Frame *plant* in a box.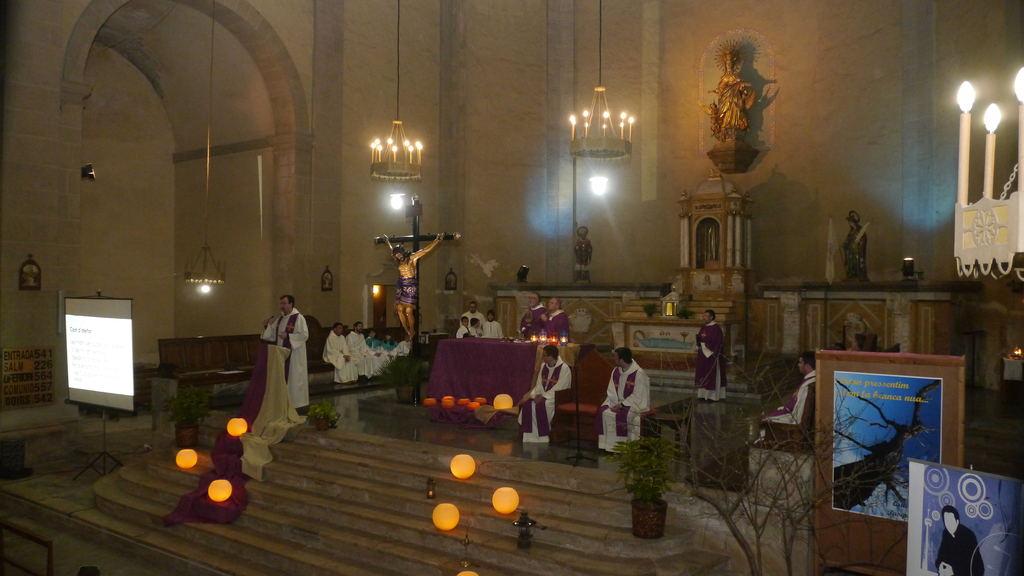
bbox=(301, 396, 344, 422).
